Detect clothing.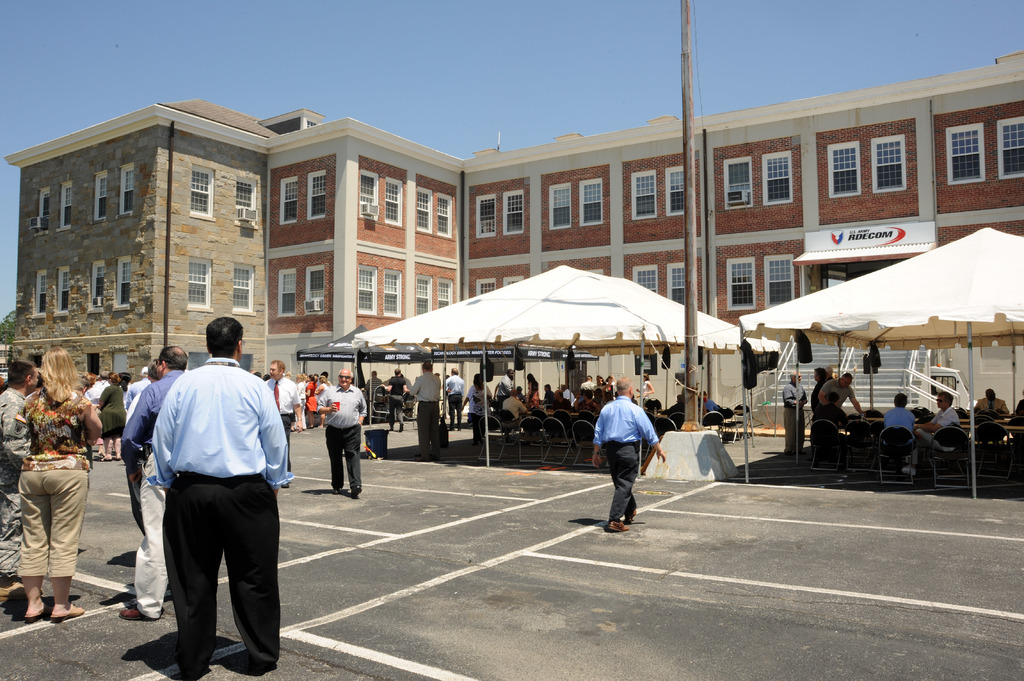
Detected at {"left": 122, "top": 337, "right": 284, "bottom": 653}.
